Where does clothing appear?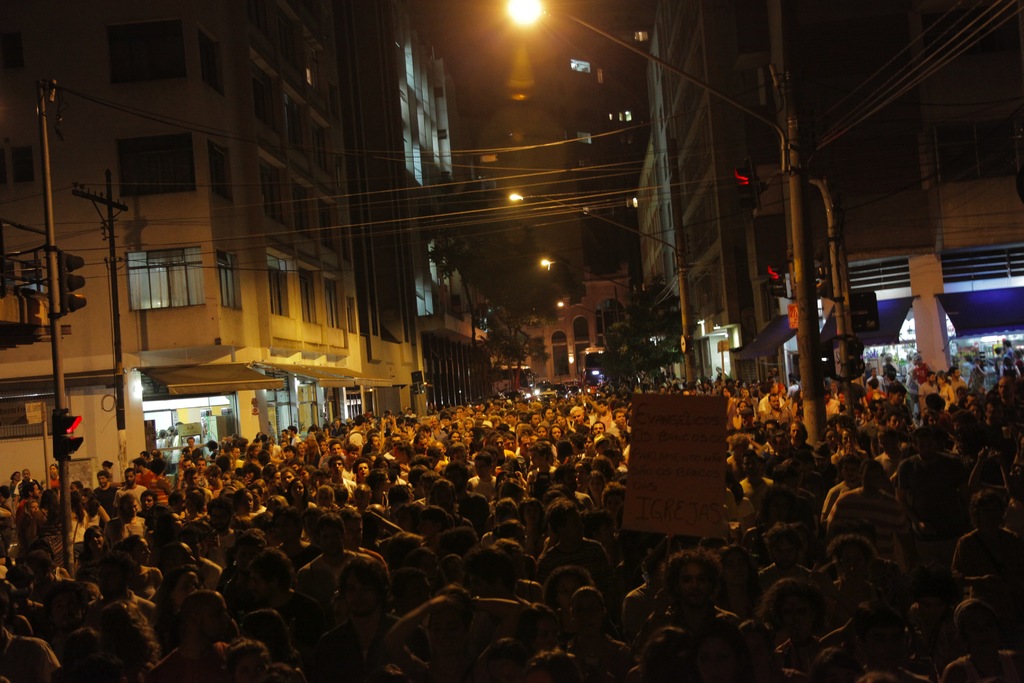
Appears at {"left": 99, "top": 513, "right": 148, "bottom": 545}.
